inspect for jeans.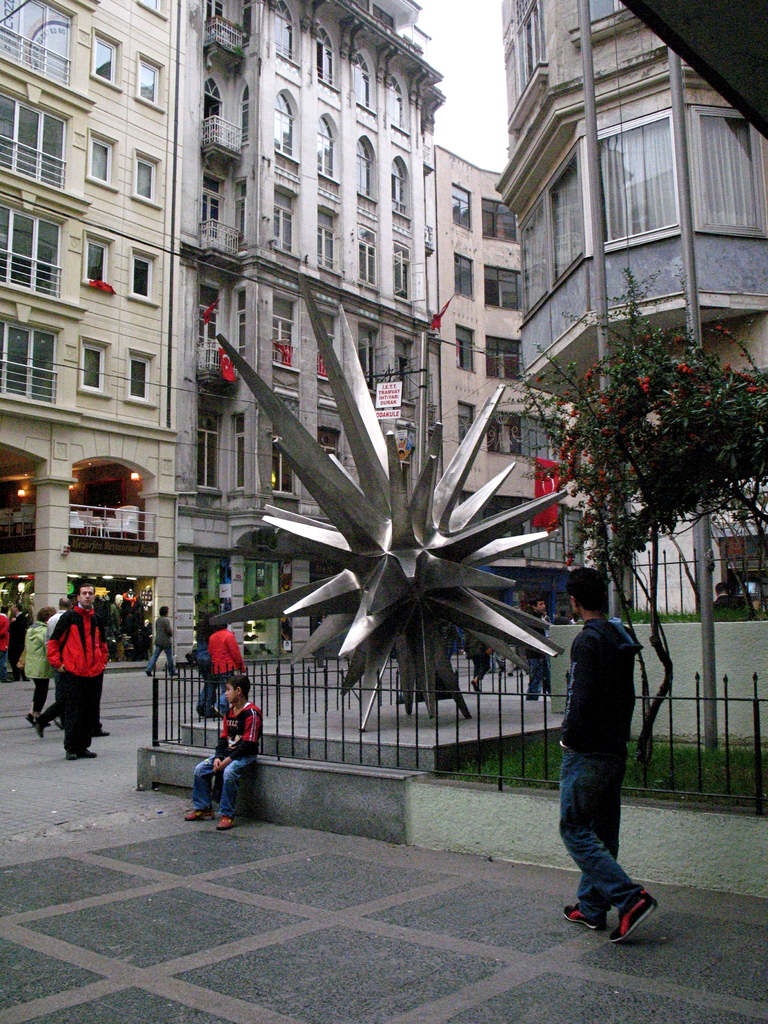
Inspection: crop(554, 733, 655, 936).
